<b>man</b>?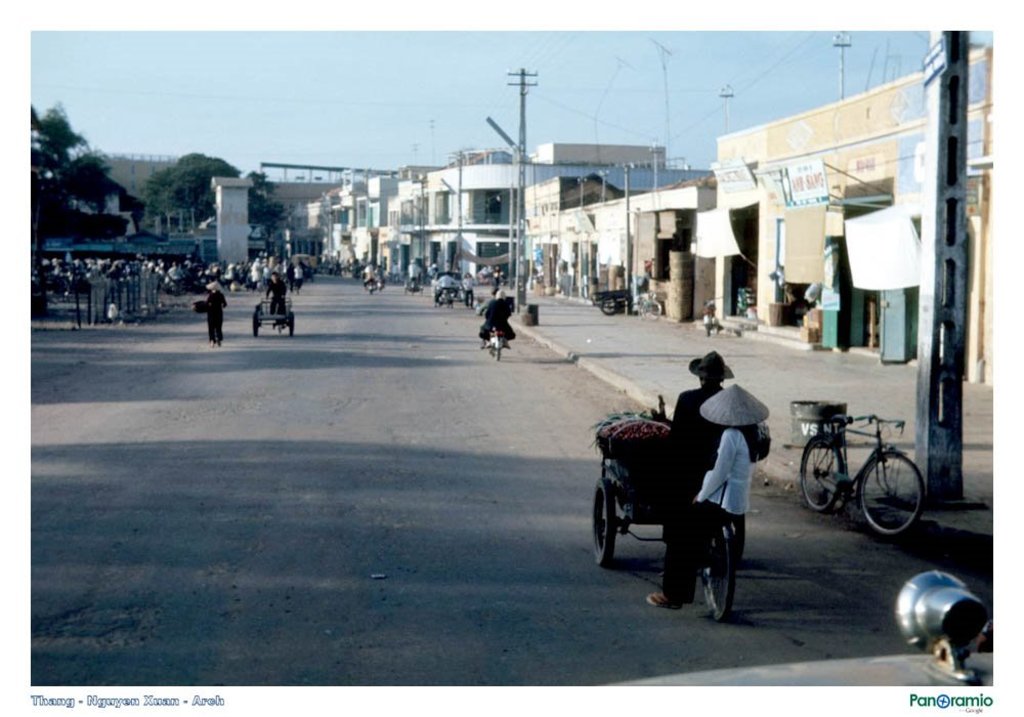
(207, 280, 230, 348)
